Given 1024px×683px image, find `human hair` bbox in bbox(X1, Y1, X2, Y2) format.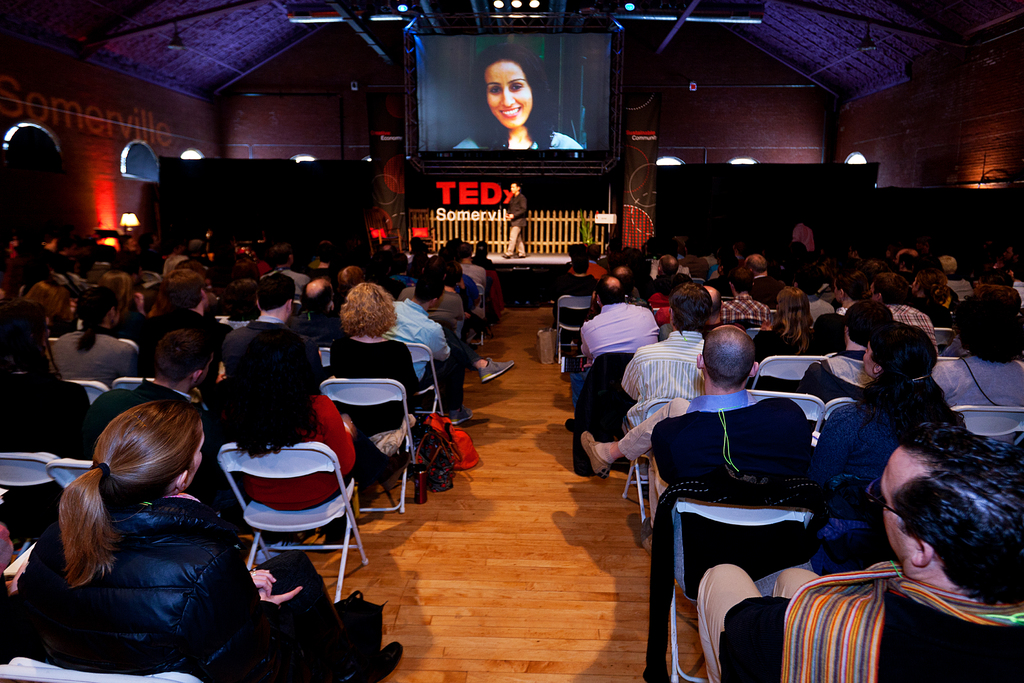
bbox(303, 286, 335, 313).
